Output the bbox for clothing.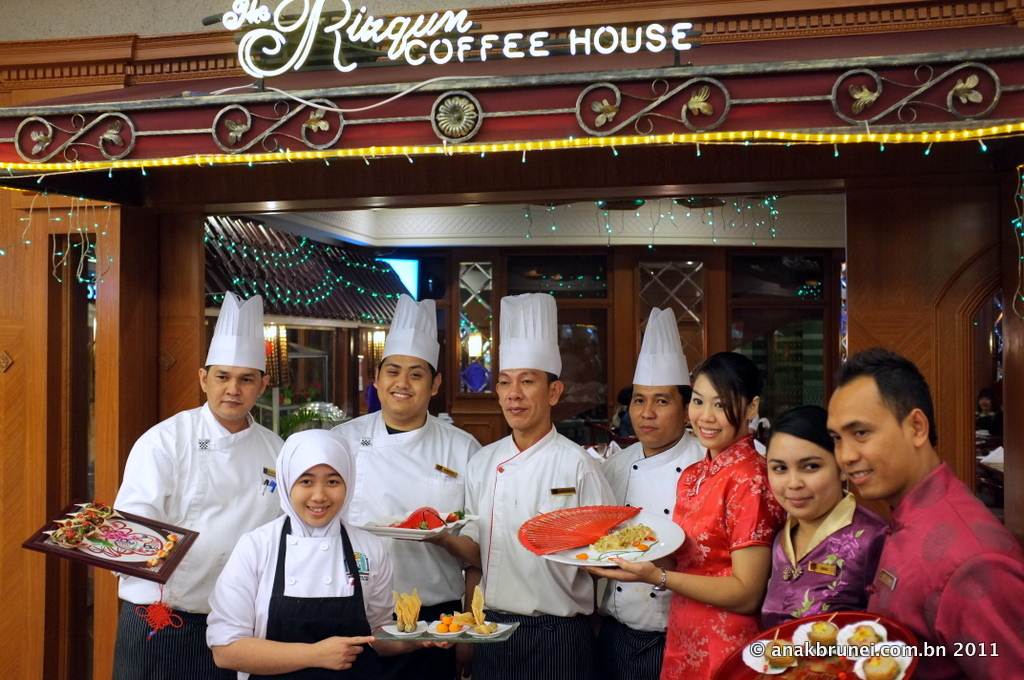
locate(453, 418, 619, 679).
